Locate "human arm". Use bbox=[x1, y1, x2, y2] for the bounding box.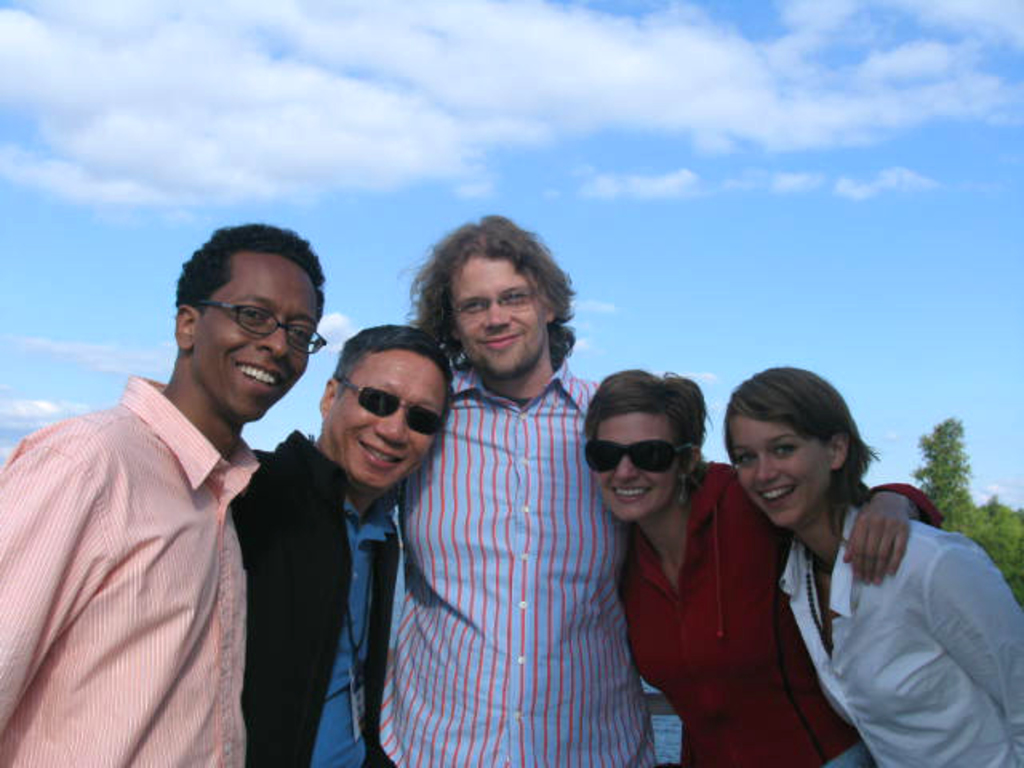
bbox=[738, 470, 949, 598].
